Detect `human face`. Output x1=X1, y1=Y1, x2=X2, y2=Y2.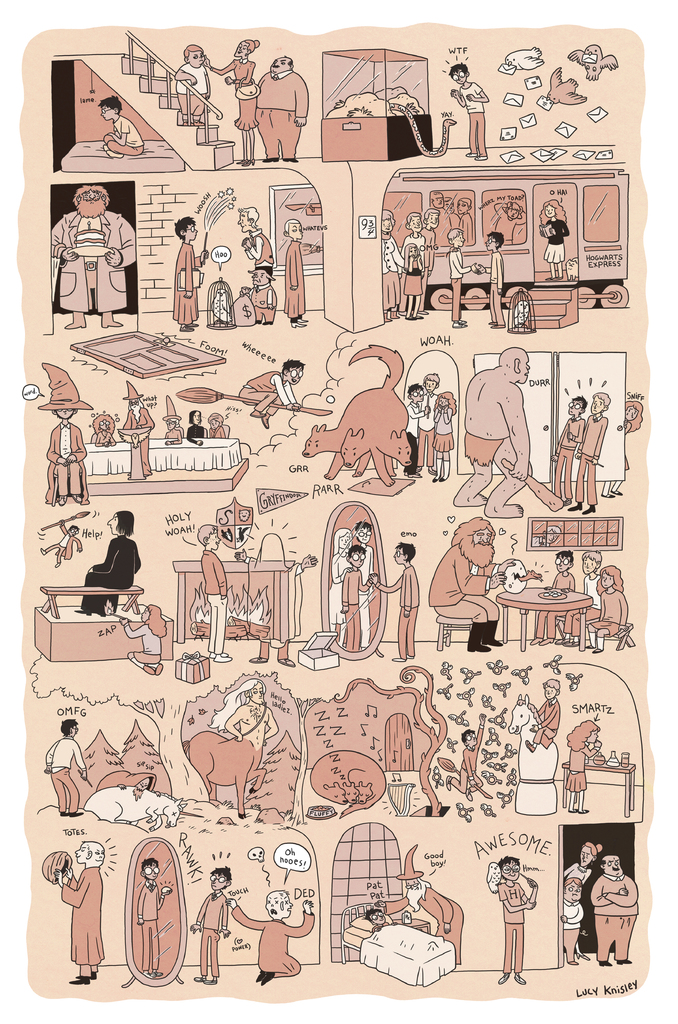
x1=430, y1=205, x2=442, y2=228.
